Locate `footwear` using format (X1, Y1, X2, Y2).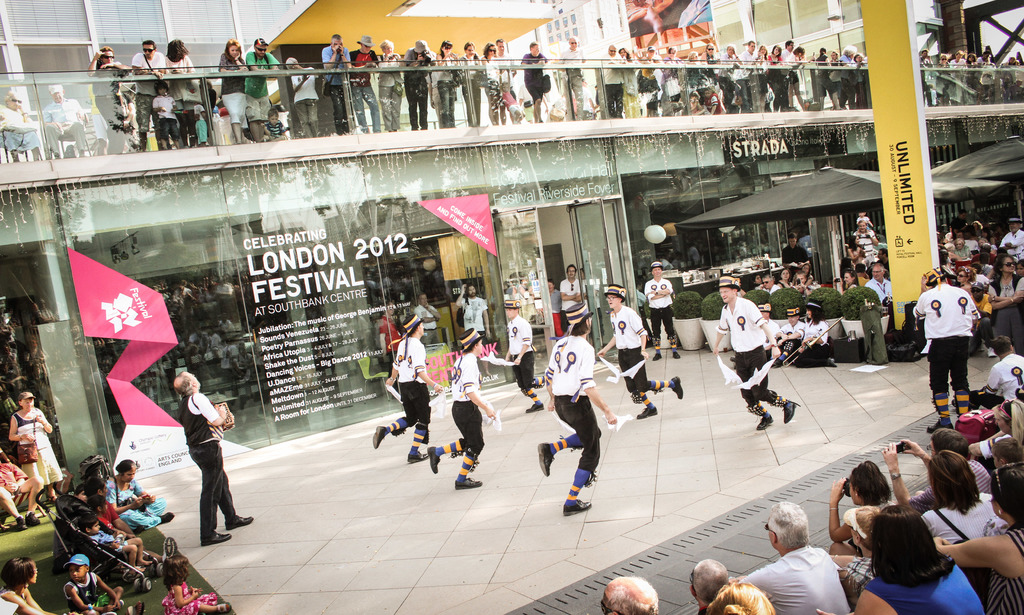
(214, 602, 232, 614).
